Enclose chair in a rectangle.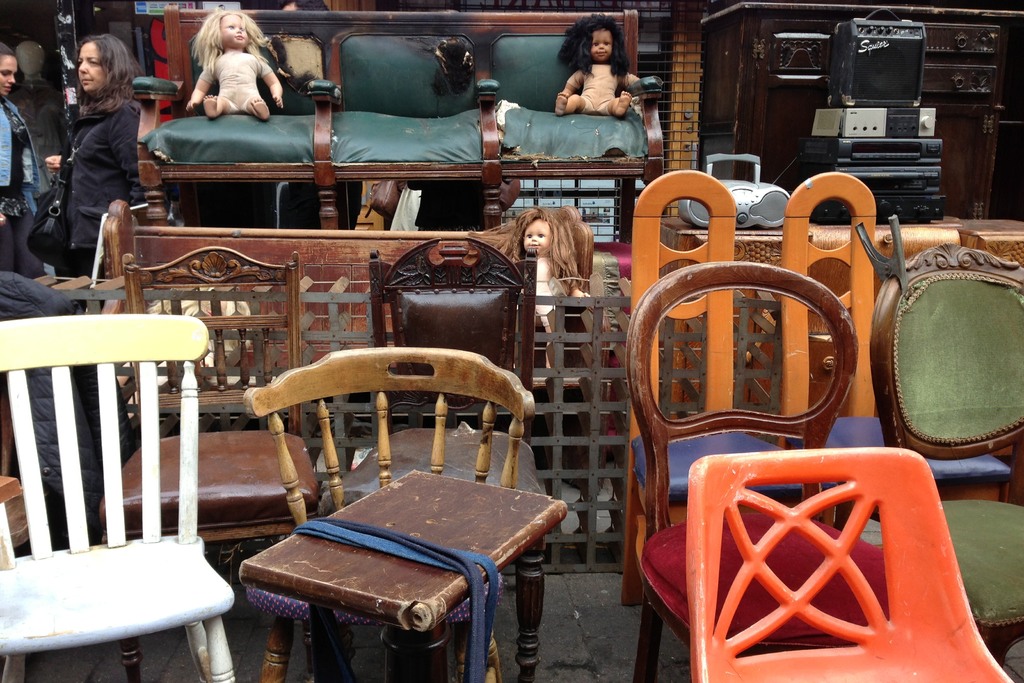
[770, 167, 1006, 549].
